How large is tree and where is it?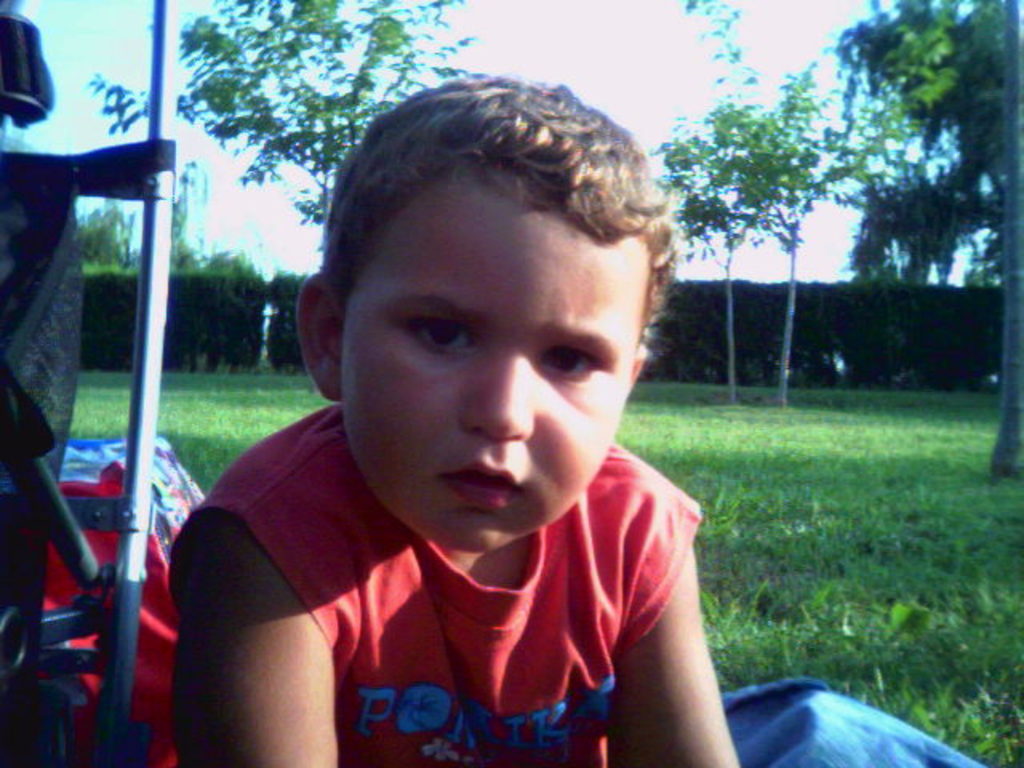
Bounding box: [654, 59, 861, 411].
